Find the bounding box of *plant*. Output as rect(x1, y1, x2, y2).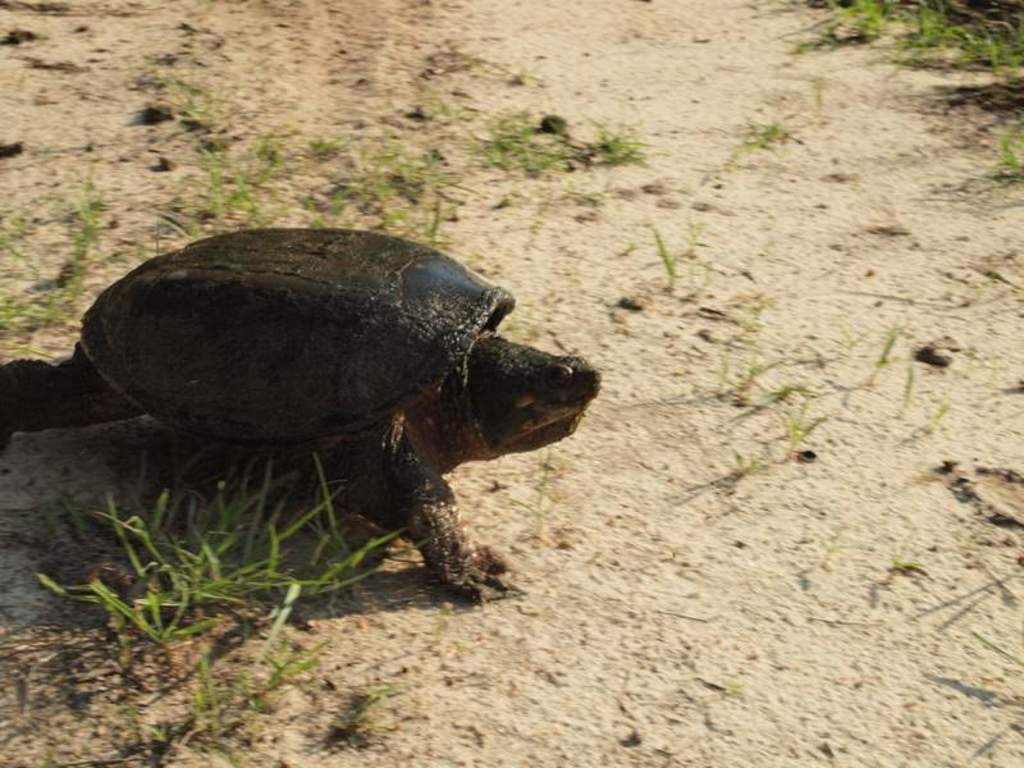
rect(242, 639, 340, 700).
